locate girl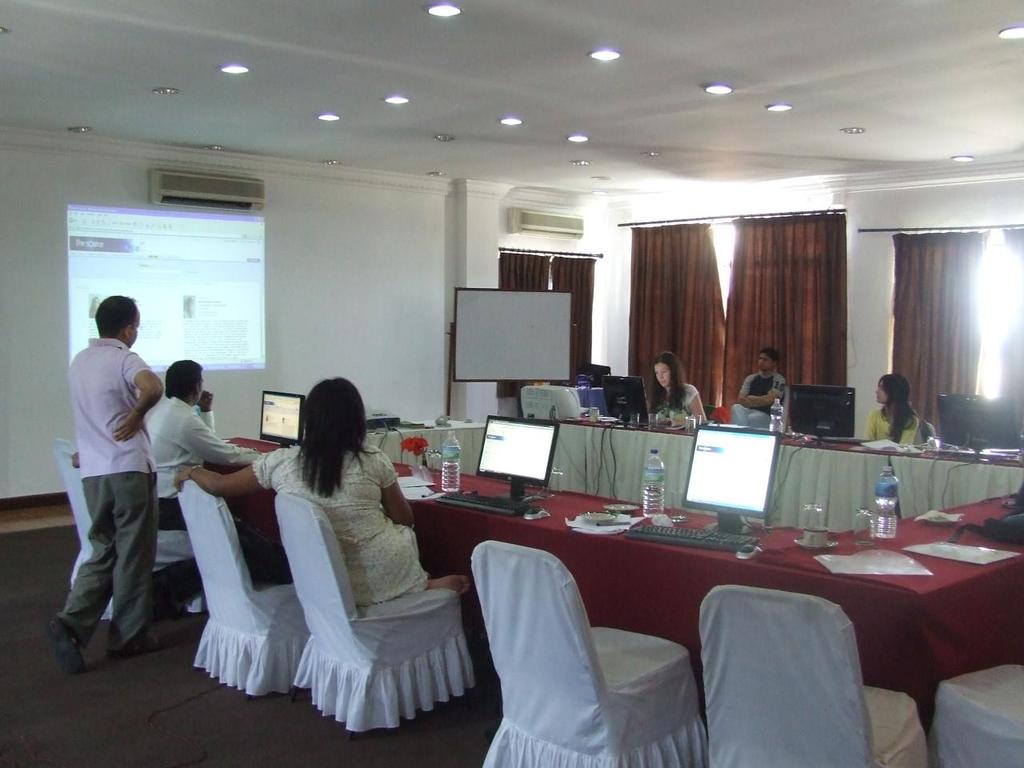
BBox(866, 374, 926, 446)
